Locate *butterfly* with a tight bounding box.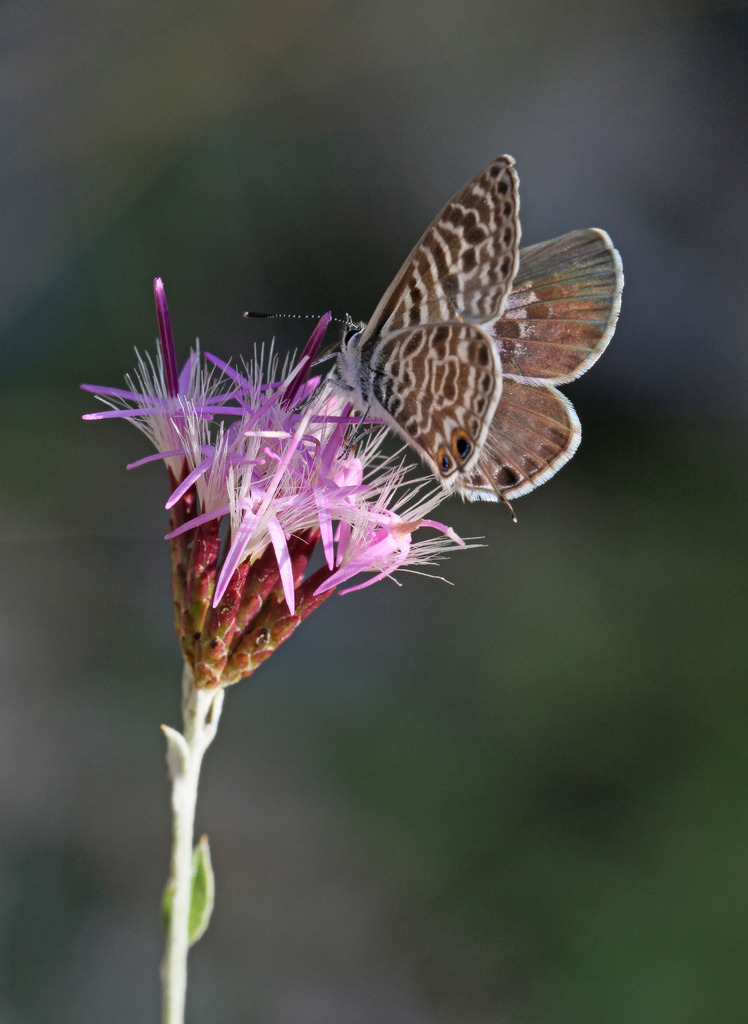
[184, 148, 592, 533].
